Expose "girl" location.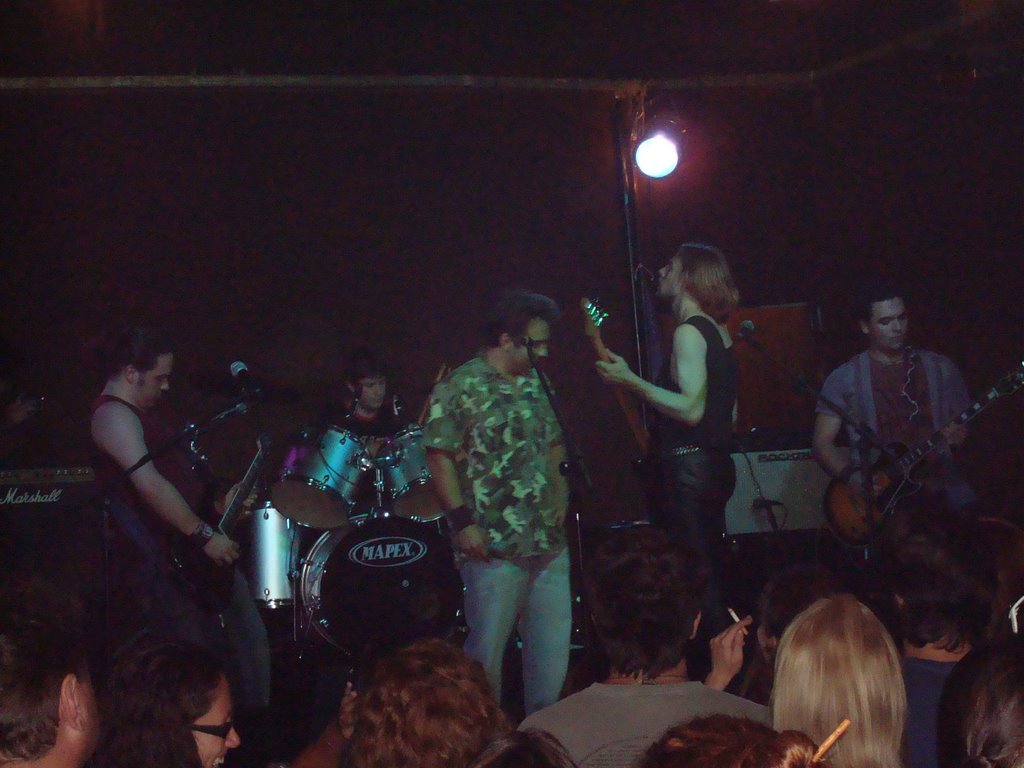
Exposed at select_region(589, 243, 758, 620).
